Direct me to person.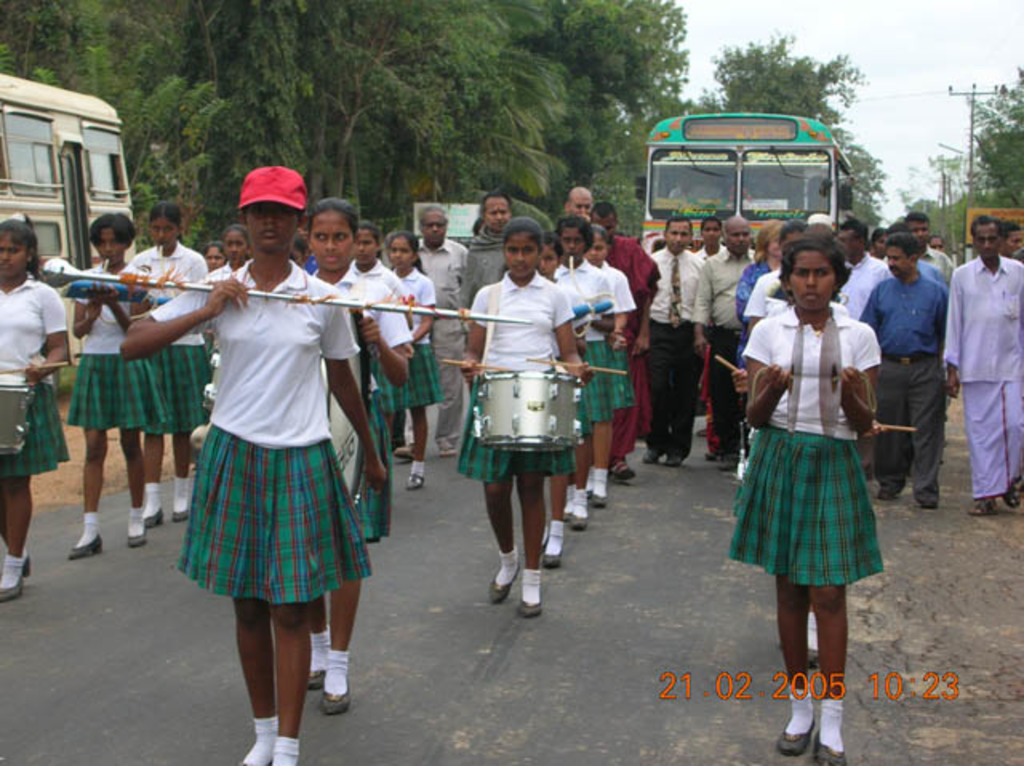
Direction: <box>342,221,426,334</box>.
